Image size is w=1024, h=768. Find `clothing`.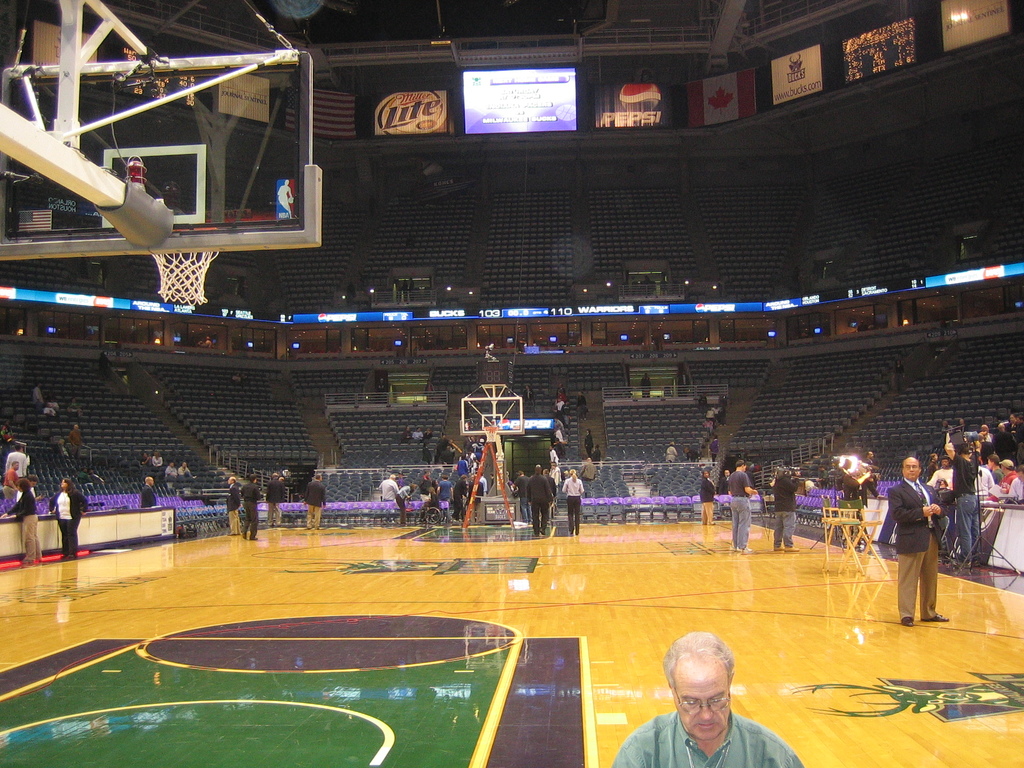
[765,477,799,556].
